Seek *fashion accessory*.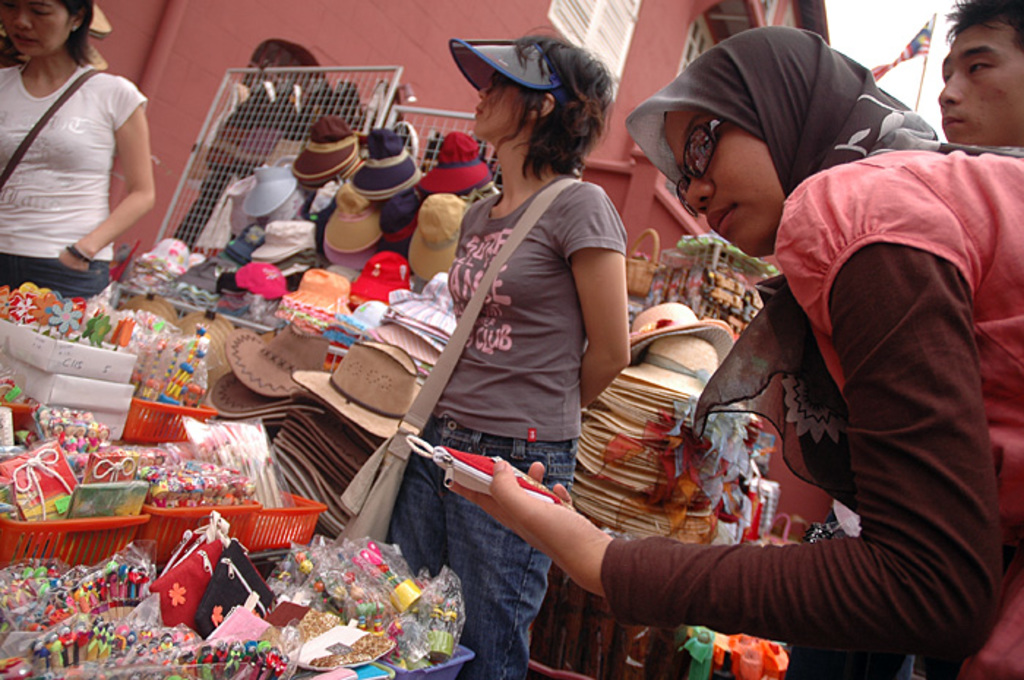
detection(243, 161, 306, 218).
